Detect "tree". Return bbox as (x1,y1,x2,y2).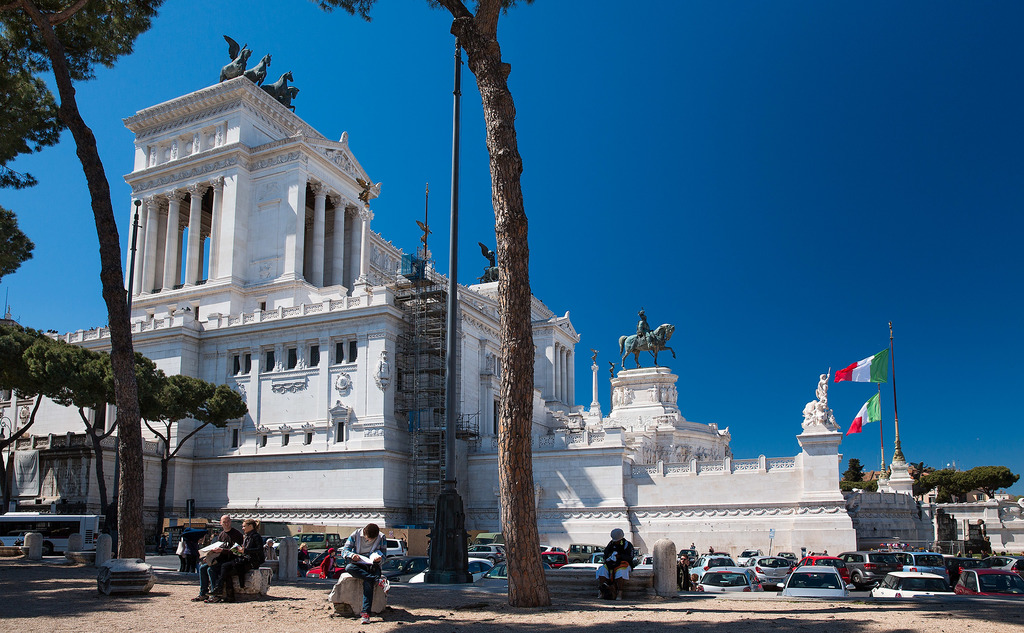
(0,49,72,192).
